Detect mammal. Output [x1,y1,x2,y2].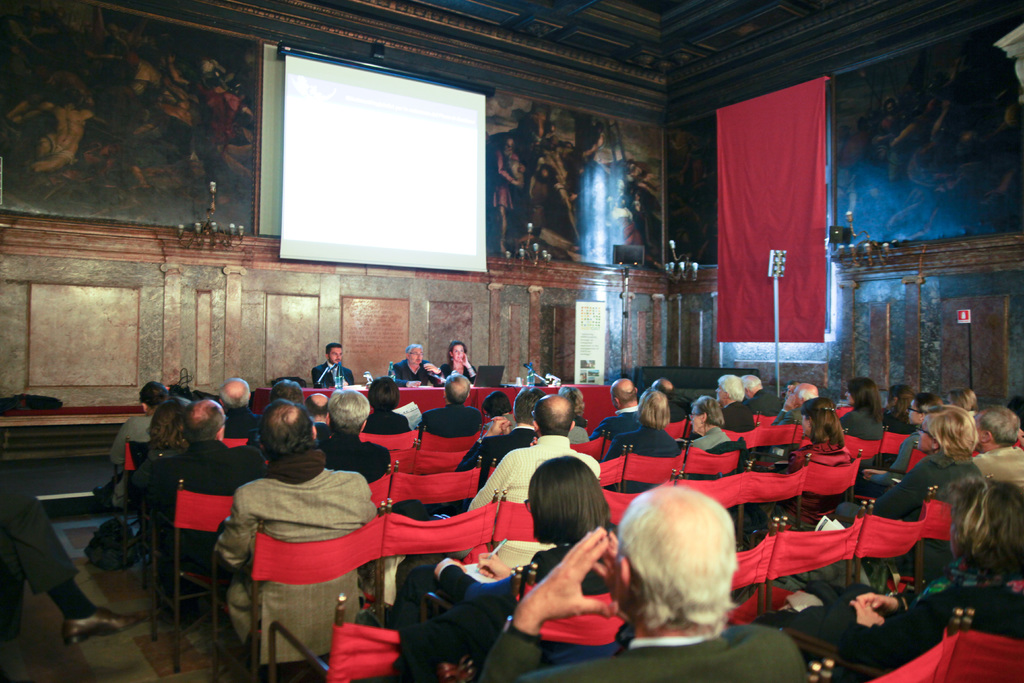
[217,378,257,441].
